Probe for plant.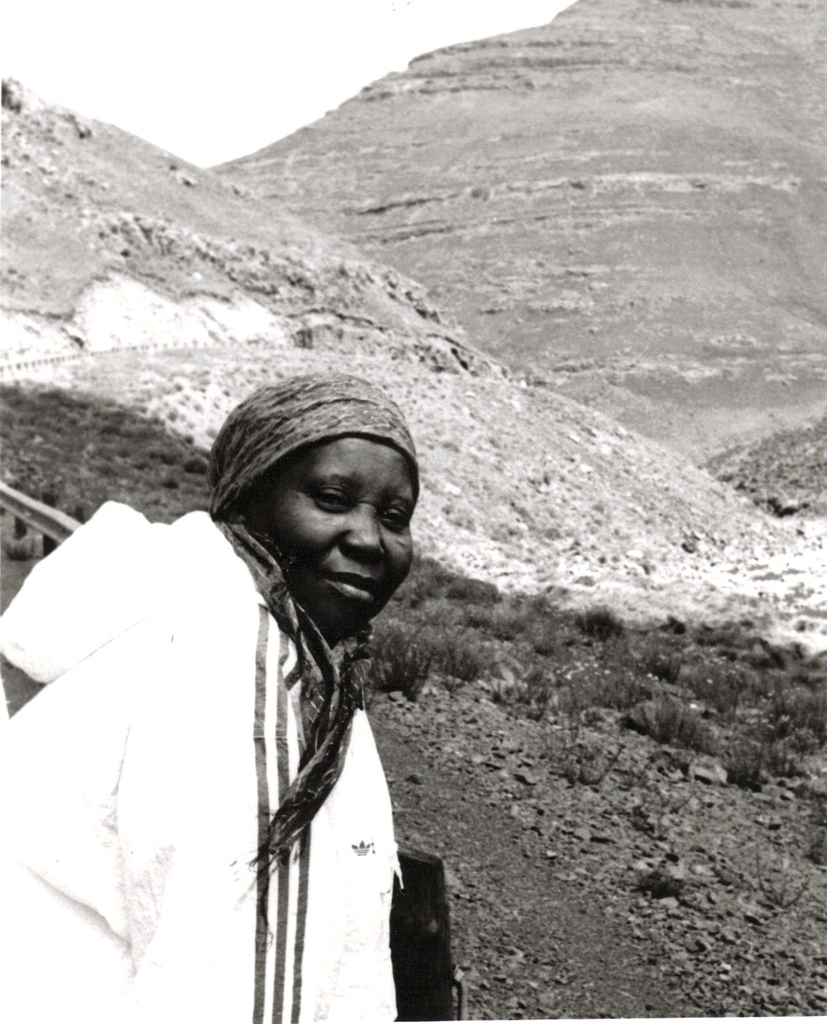
Probe result: (798,824,826,872).
